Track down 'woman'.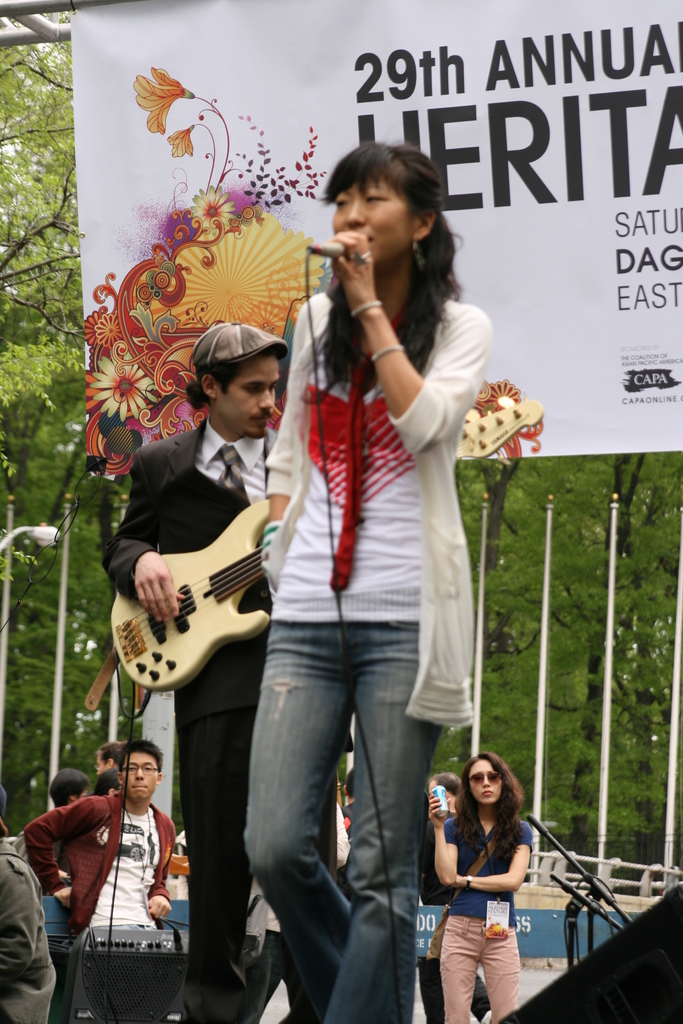
Tracked to l=238, t=139, r=475, b=1023.
